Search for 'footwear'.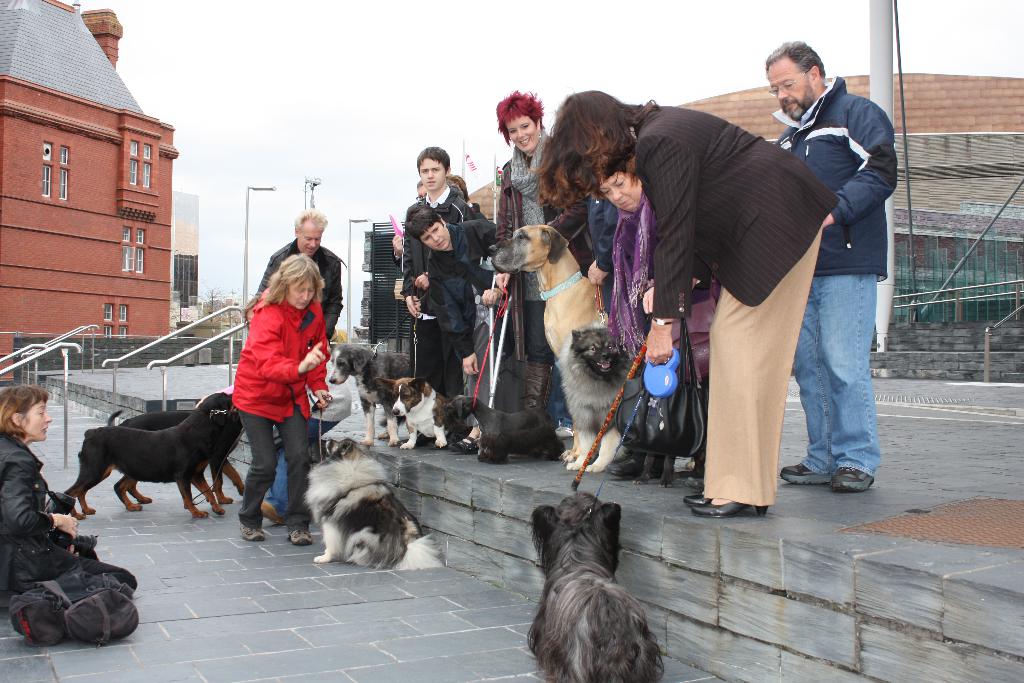
Found at (left=602, top=450, right=665, bottom=479).
